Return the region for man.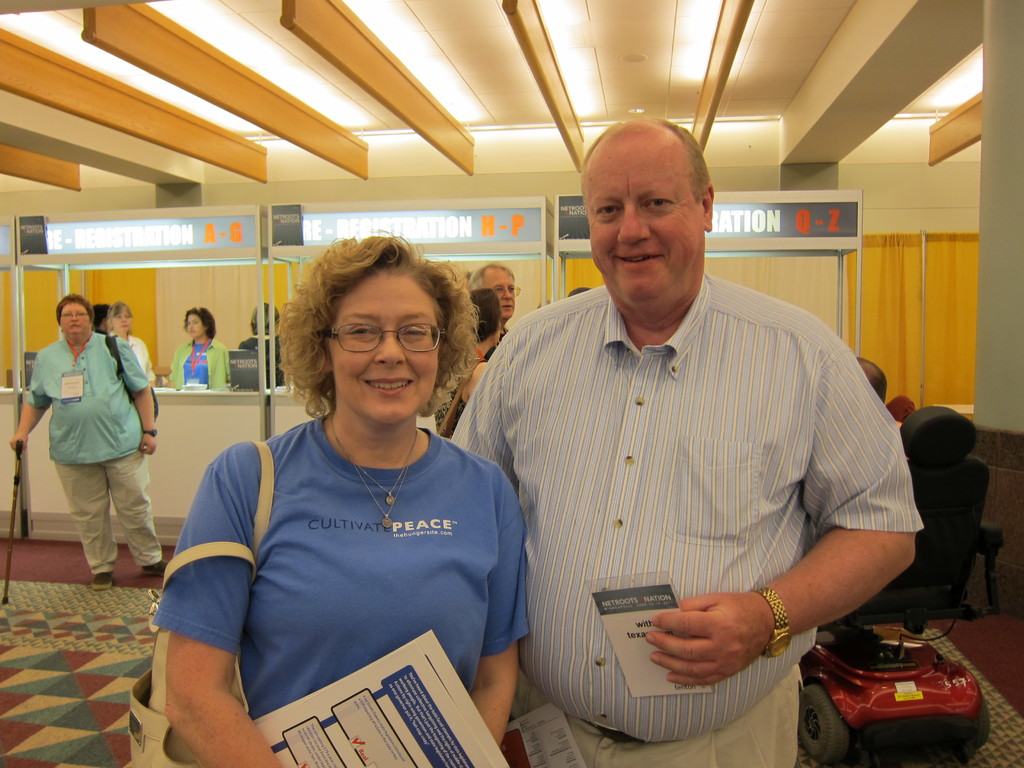
box(465, 261, 521, 364).
